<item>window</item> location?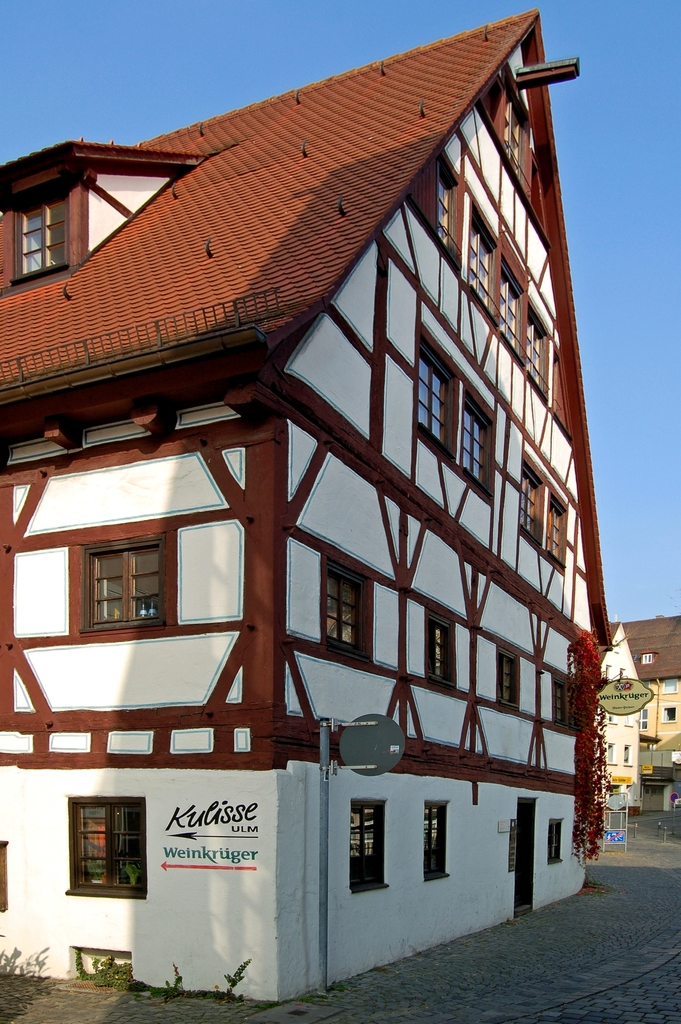
[x1=65, y1=801, x2=146, y2=902]
